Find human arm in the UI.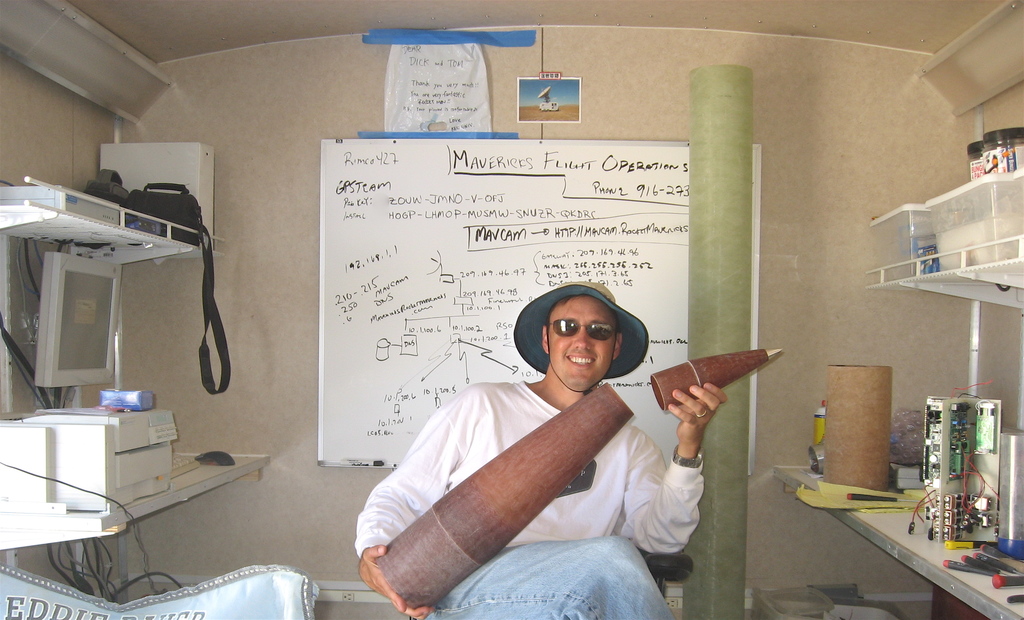
UI element at (x1=618, y1=395, x2=720, y2=571).
